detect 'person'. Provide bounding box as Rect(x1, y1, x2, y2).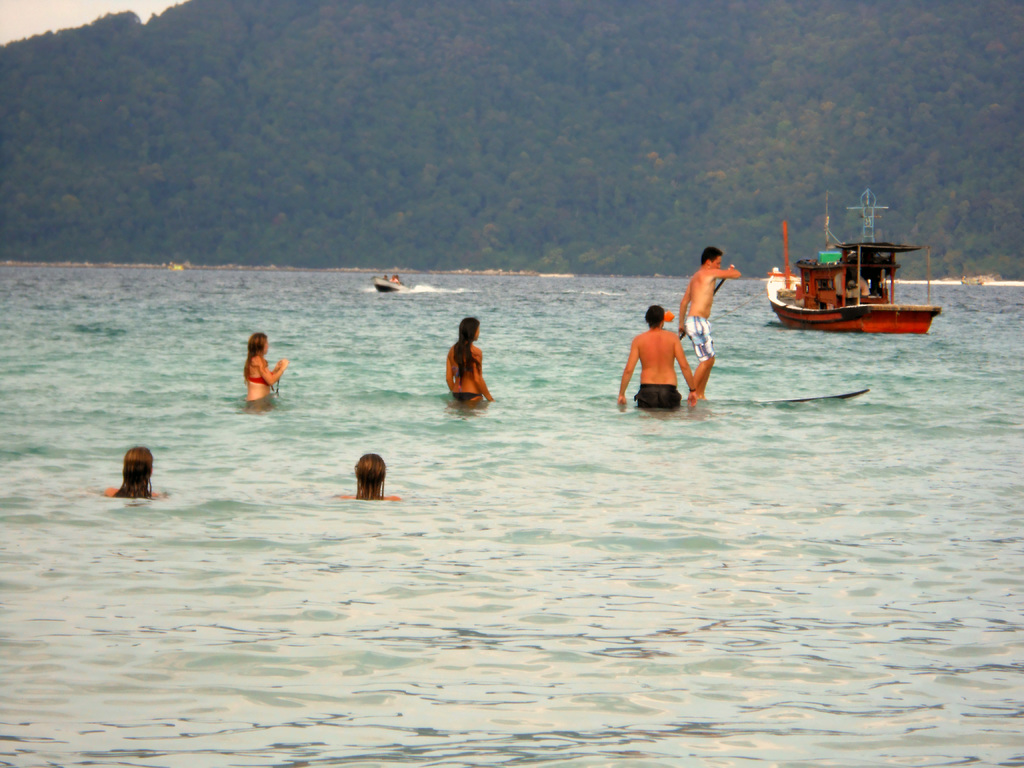
Rect(447, 317, 496, 404).
